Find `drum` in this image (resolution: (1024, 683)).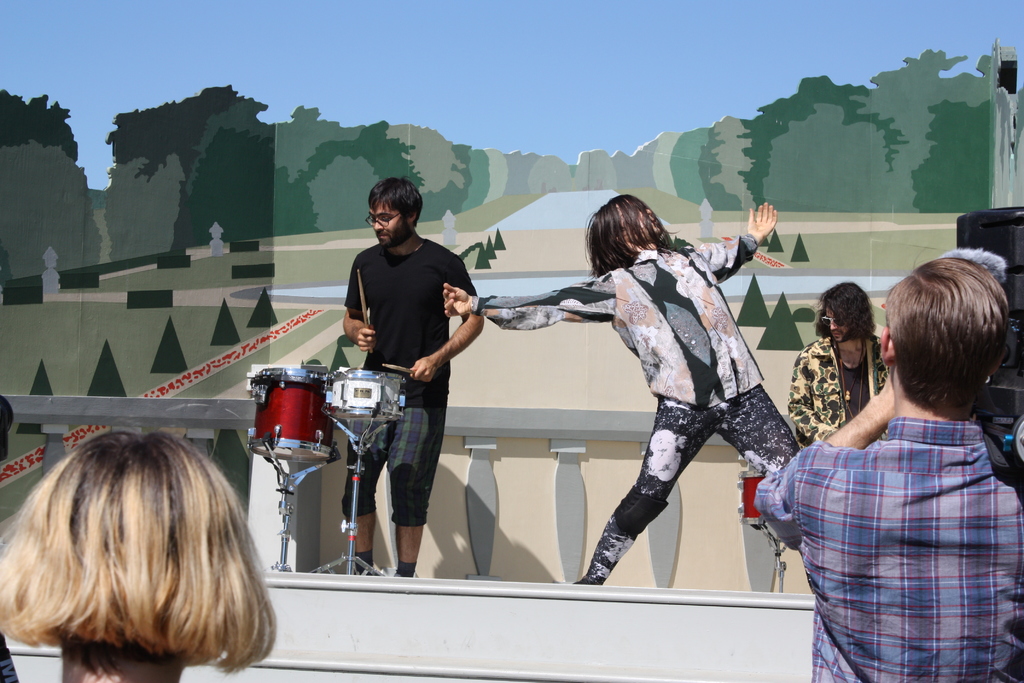
<region>737, 463, 774, 527</region>.
